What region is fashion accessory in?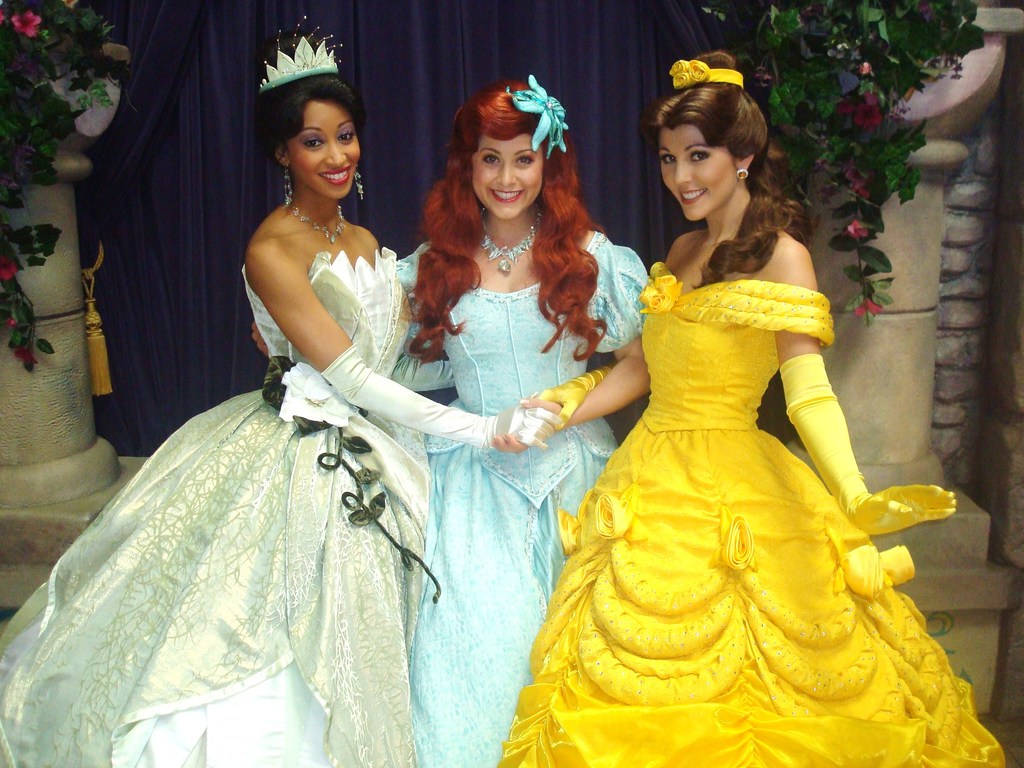
{"x1": 259, "y1": 6, "x2": 346, "y2": 89}.
